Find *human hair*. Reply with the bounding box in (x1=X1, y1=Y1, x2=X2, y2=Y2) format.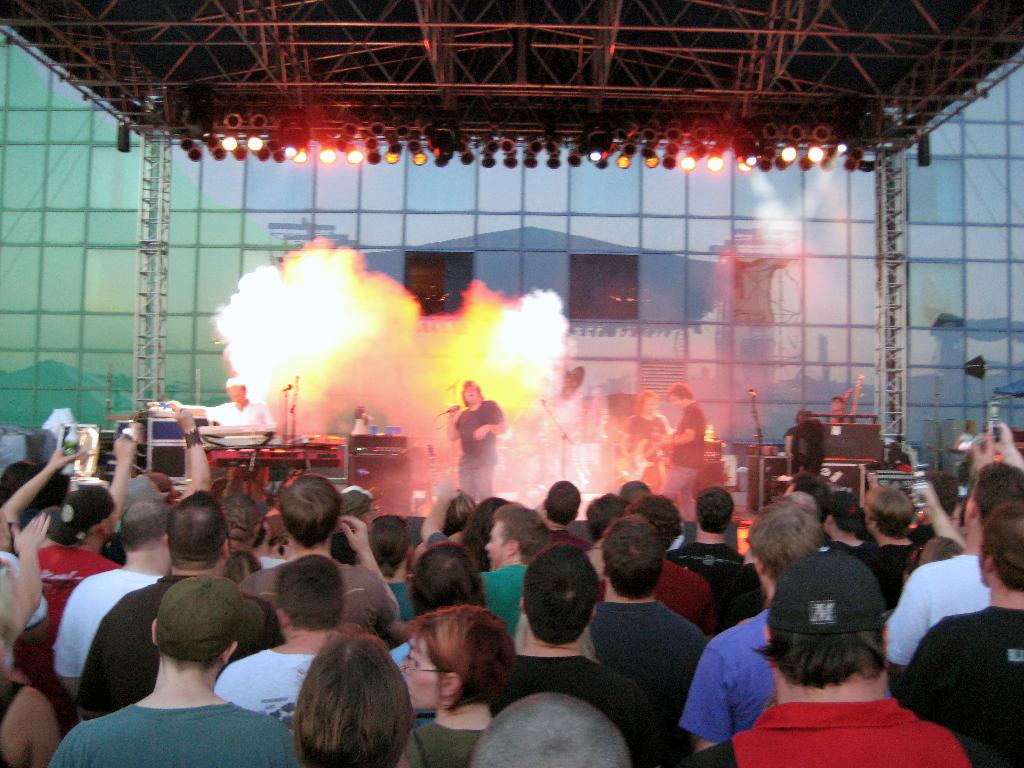
(x1=968, y1=461, x2=1023, y2=521).
